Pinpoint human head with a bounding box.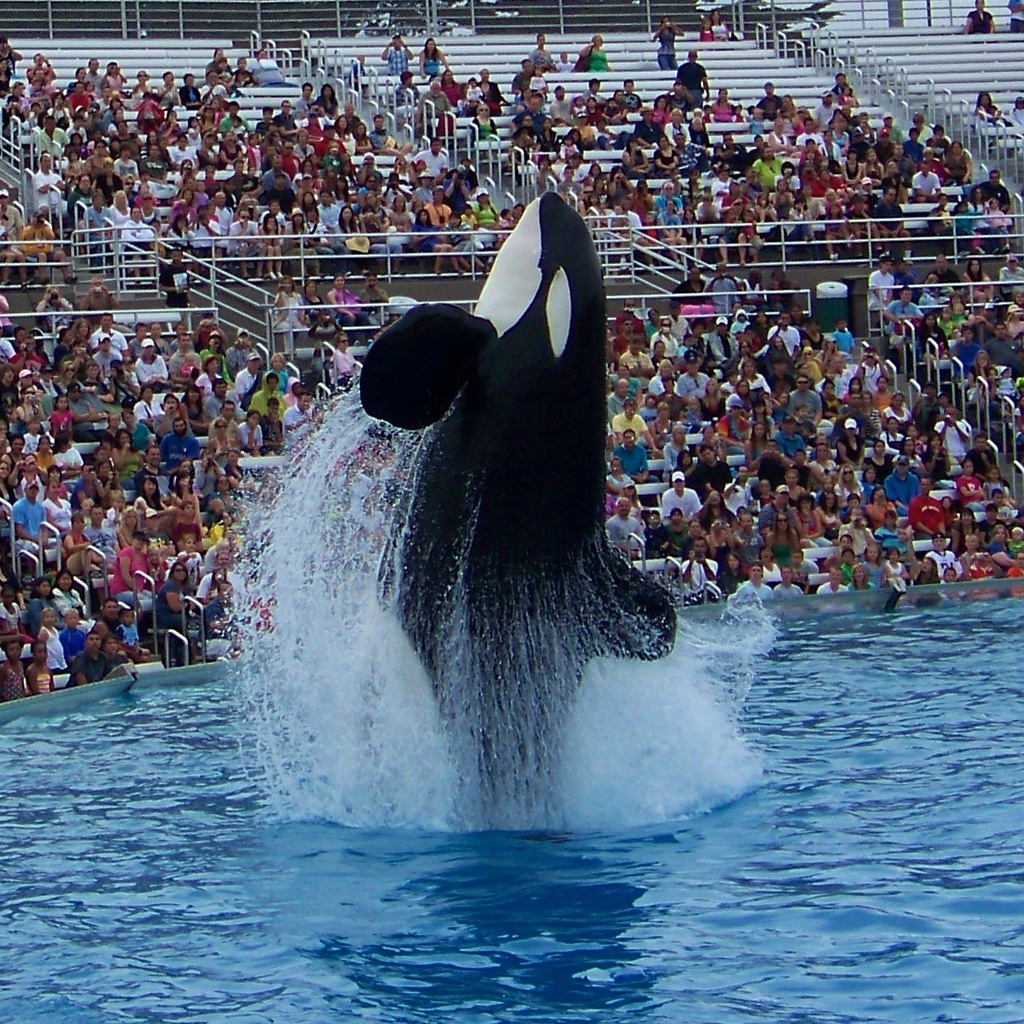
<region>783, 475, 799, 485</region>.
